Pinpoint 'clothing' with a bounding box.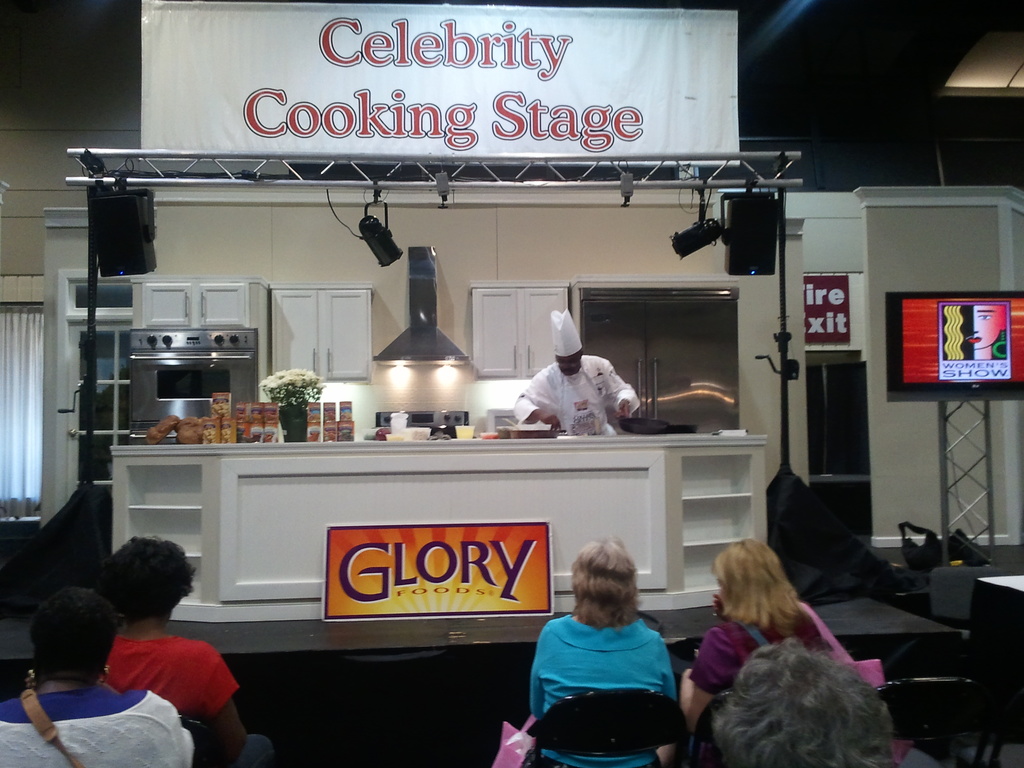
(676,604,836,722).
